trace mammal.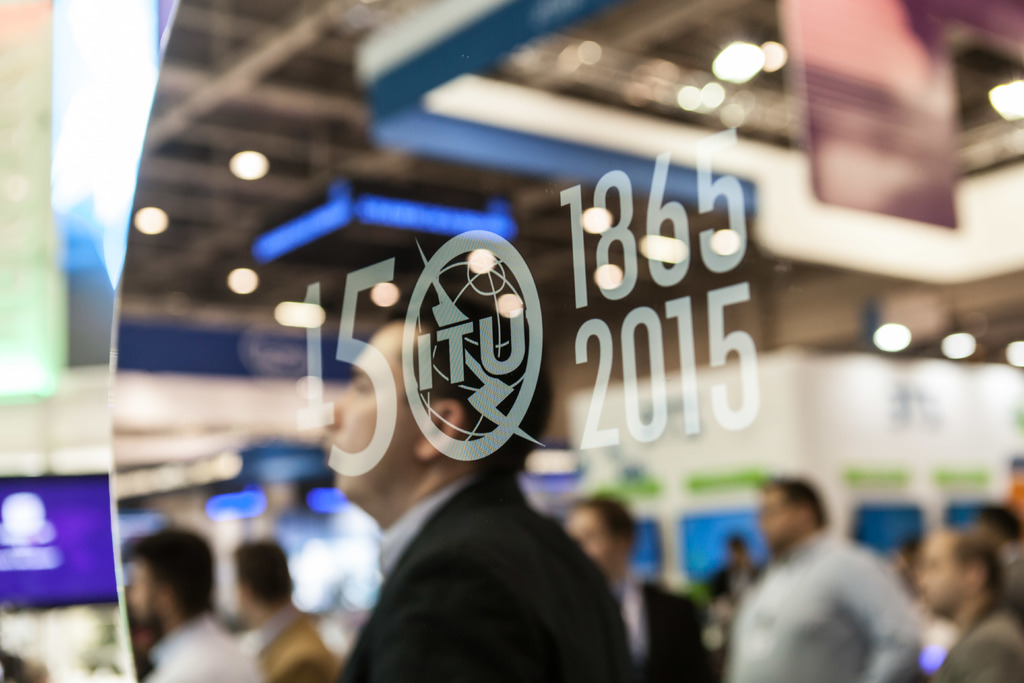
Traced to 122, 525, 262, 682.
